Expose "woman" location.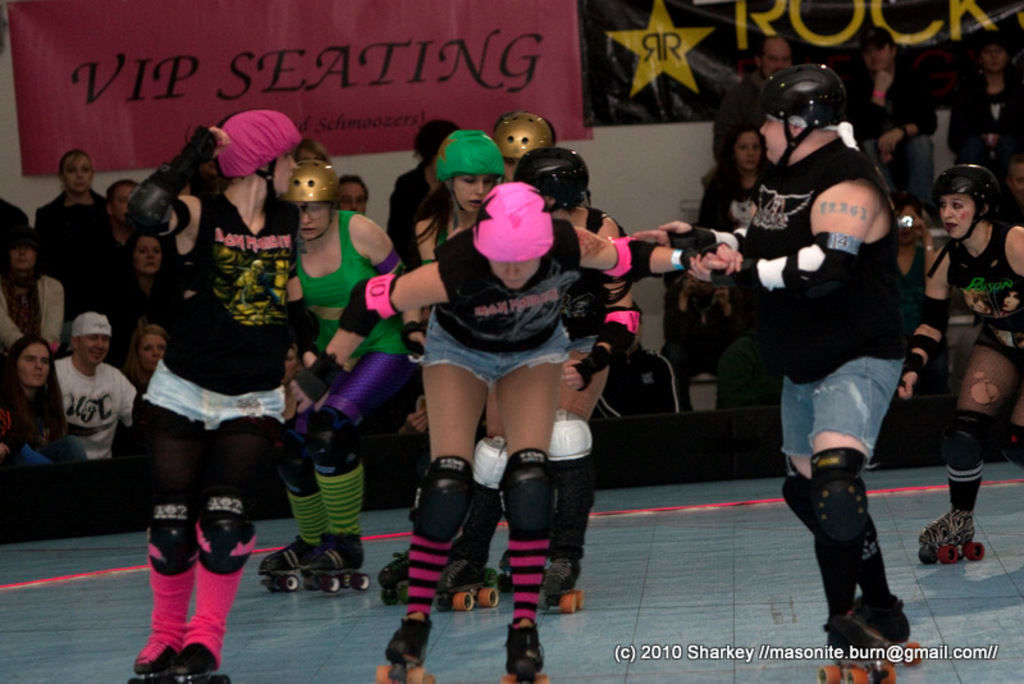
Exposed at (914, 164, 1023, 546).
